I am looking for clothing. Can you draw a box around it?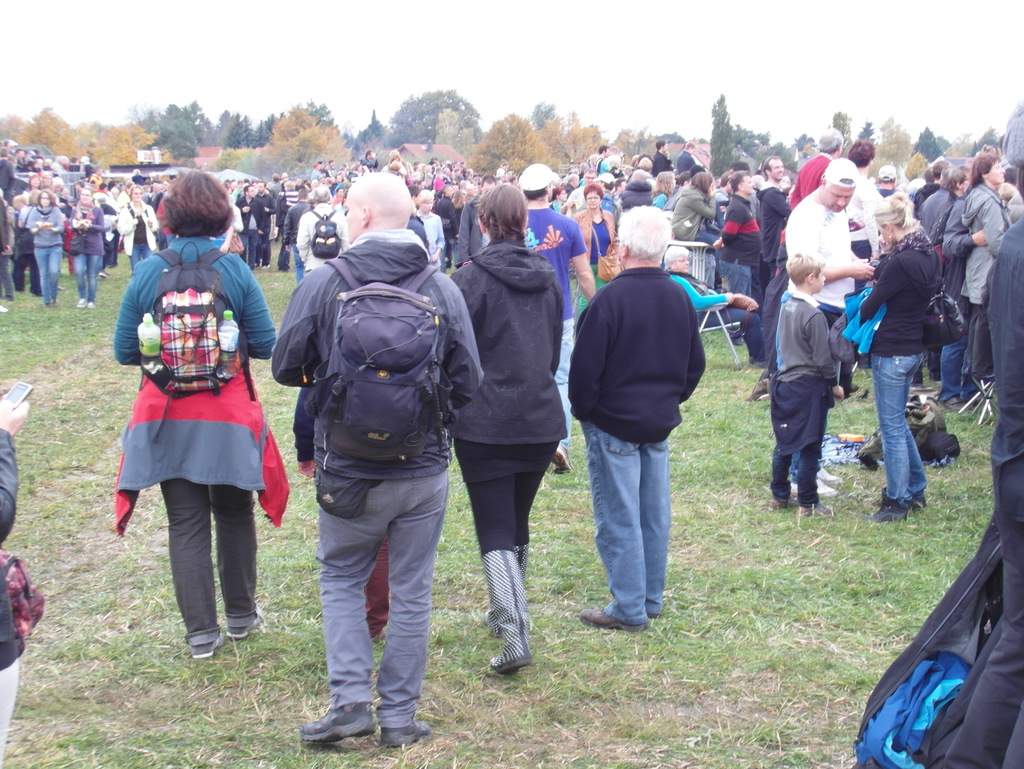
Sure, the bounding box is [x1=648, y1=148, x2=673, y2=181].
